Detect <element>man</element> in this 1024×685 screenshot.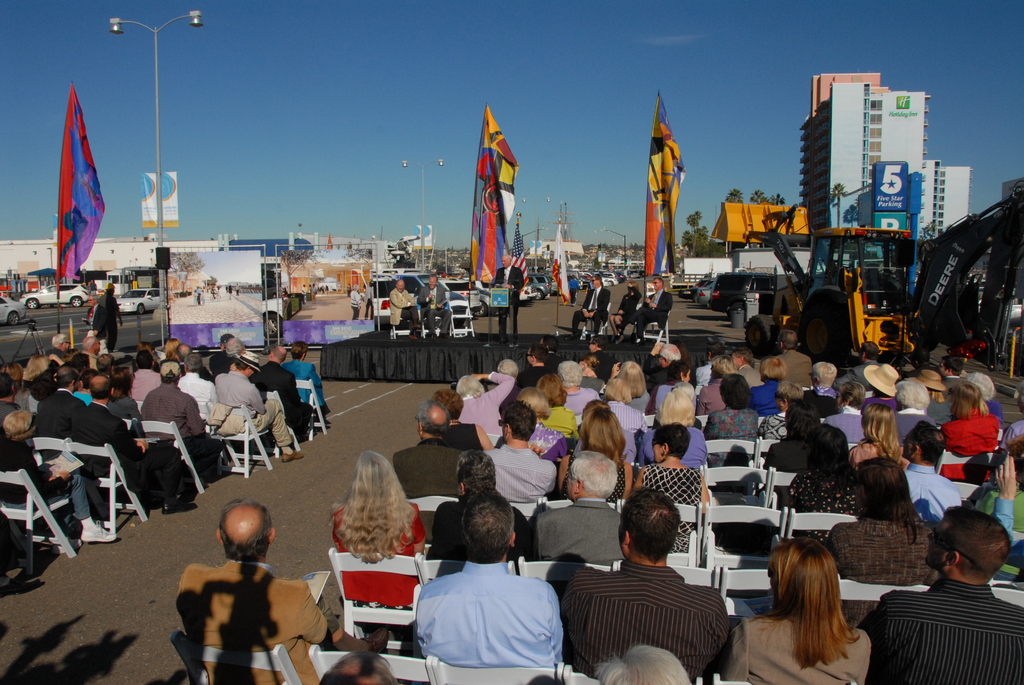
Detection: 566:275:610:339.
